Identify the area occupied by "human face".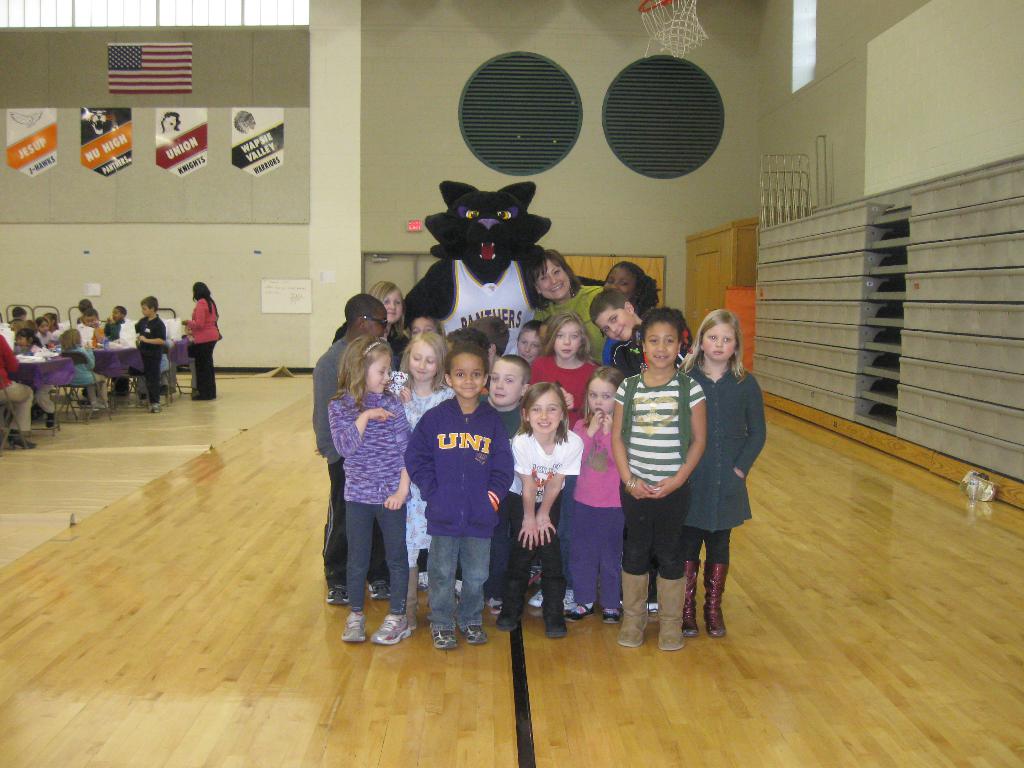
Area: rect(140, 306, 152, 317).
